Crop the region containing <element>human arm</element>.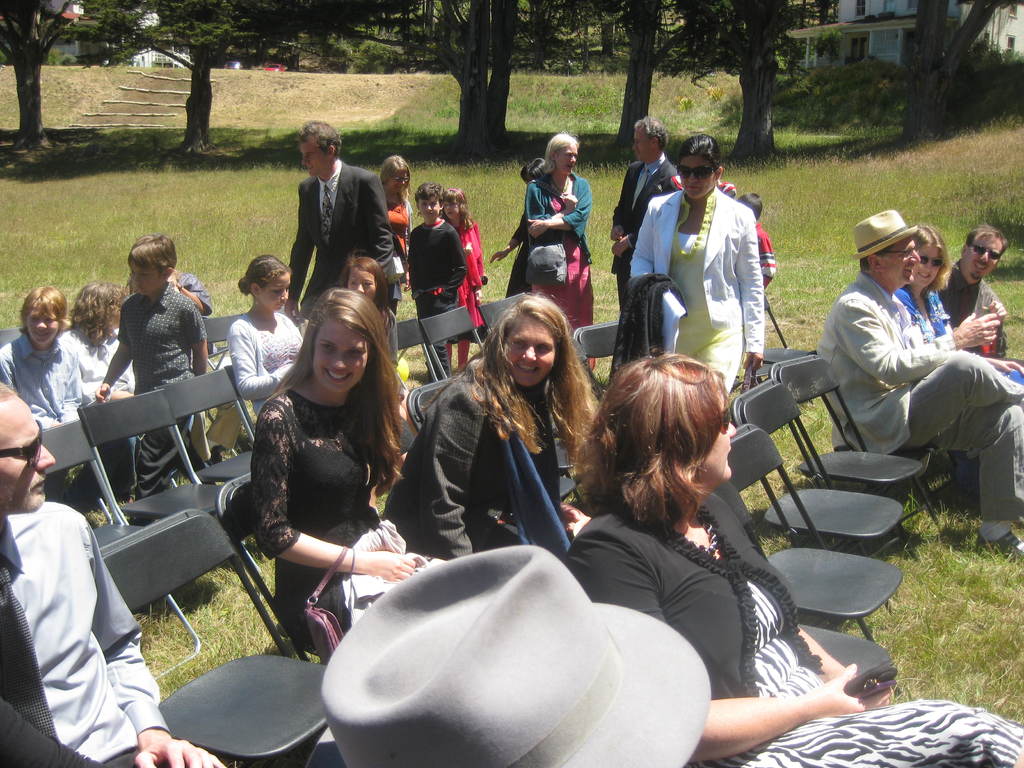
Crop region: [609, 171, 630, 244].
